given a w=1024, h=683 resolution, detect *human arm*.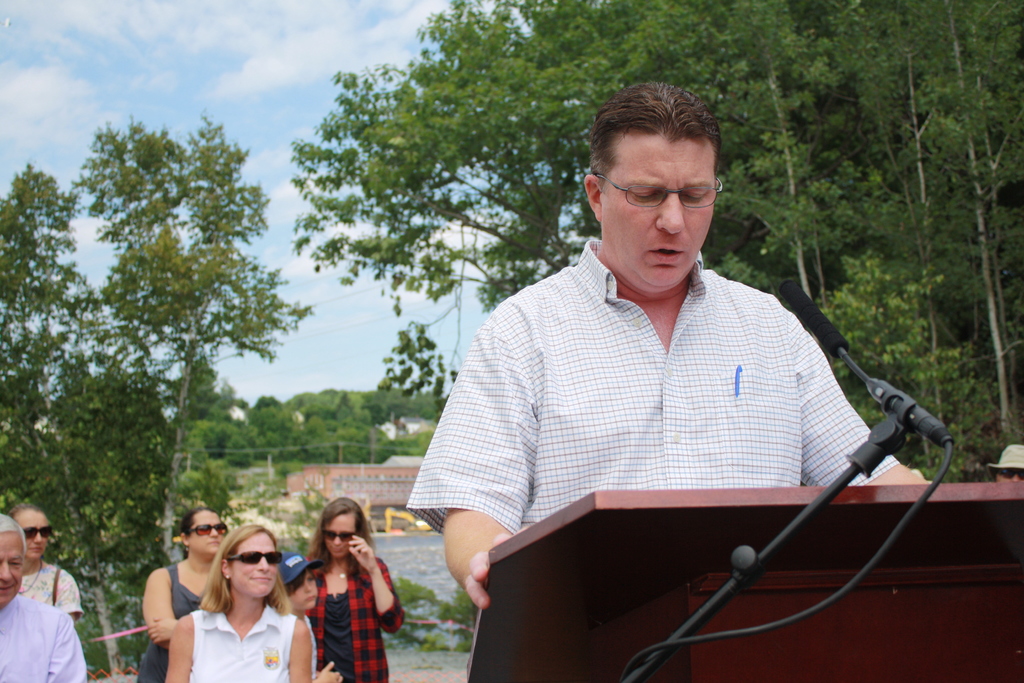
356,531,403,623.
